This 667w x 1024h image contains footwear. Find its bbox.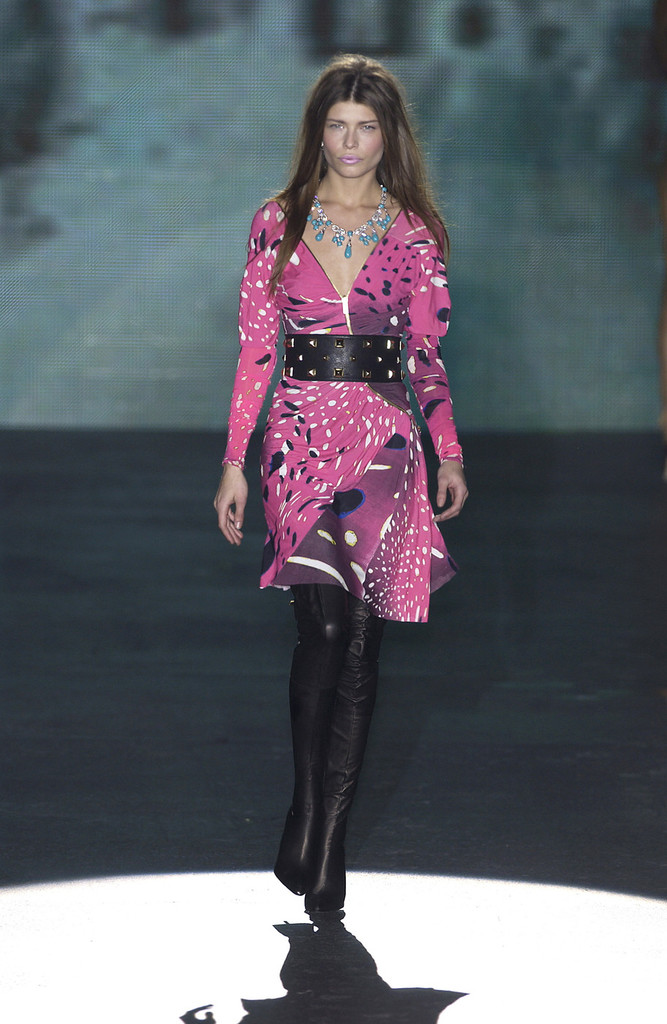
{"x1": 304, "y1": 859, "x2": 349, "y2": 912}.
